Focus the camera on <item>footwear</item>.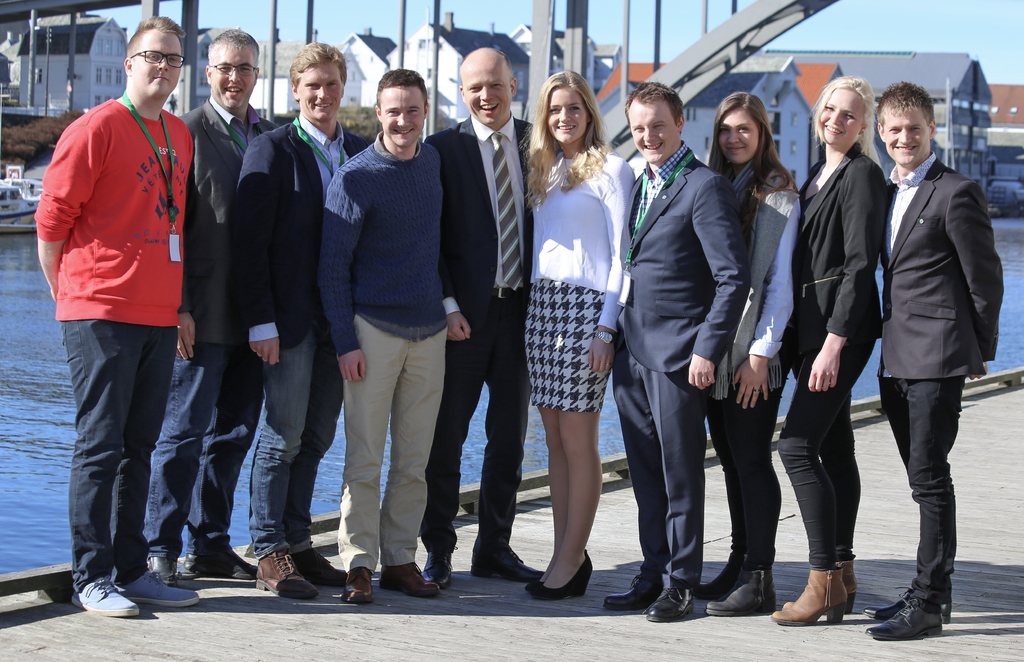
Focus region: [x1=344, y1=563, x2=376, y2=605].
